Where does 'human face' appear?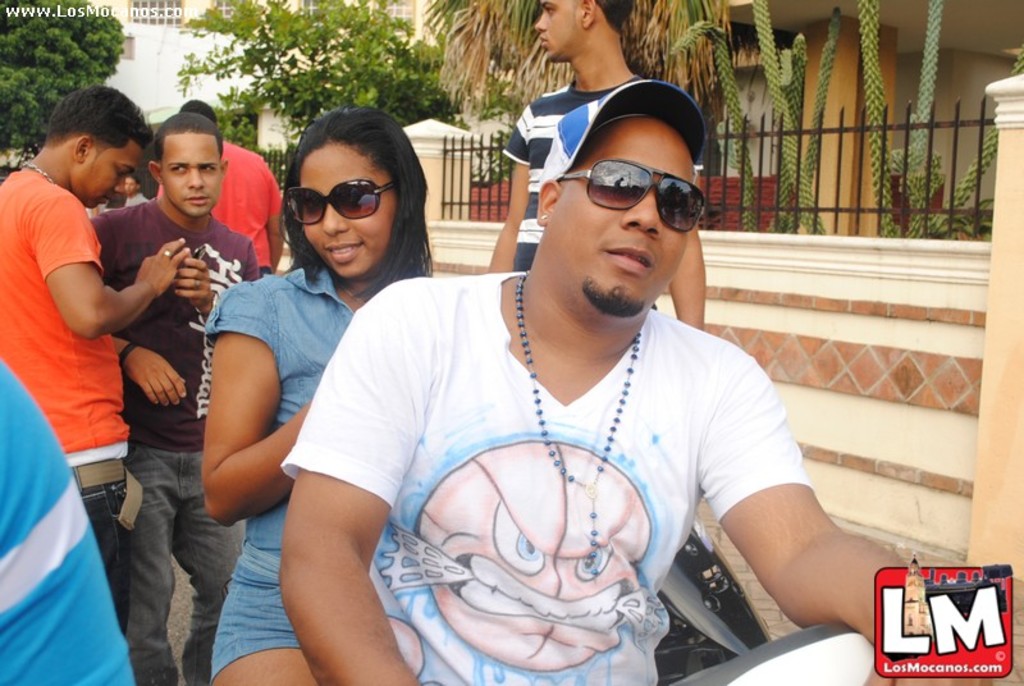
Appears at x1=534, y1=0, x2=581, y2=59.
